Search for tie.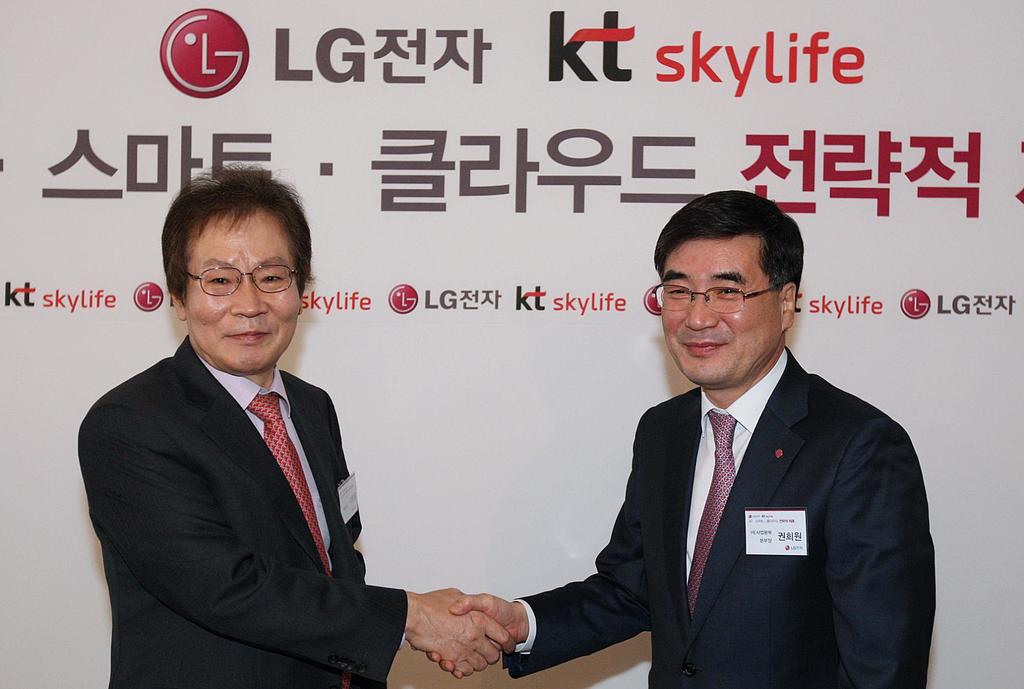
Found at locate(246, 391, 350, 688).
